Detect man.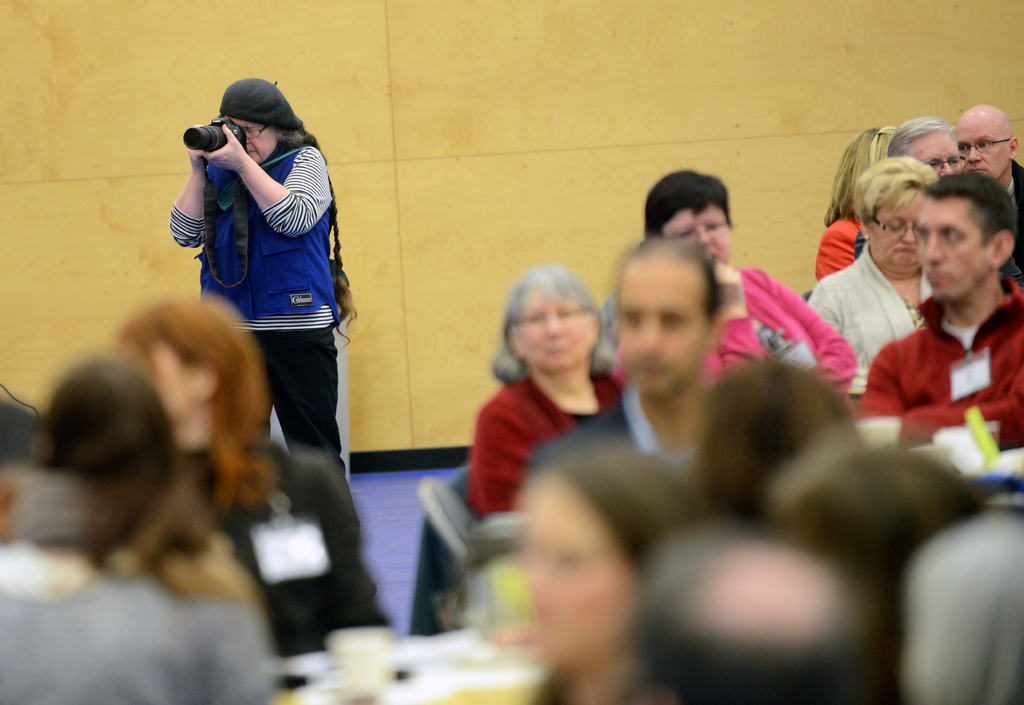
Detected at (x1=537, y1=237, x2=769, y2=492).
